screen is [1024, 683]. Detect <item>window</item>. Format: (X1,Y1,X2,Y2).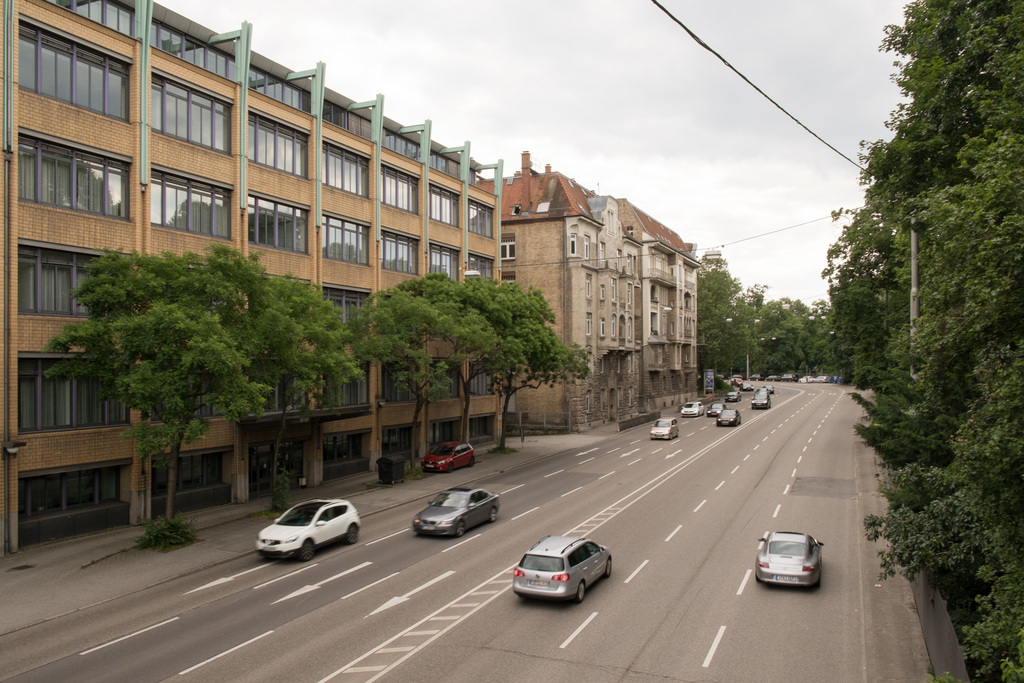
(430,355,460,398).
